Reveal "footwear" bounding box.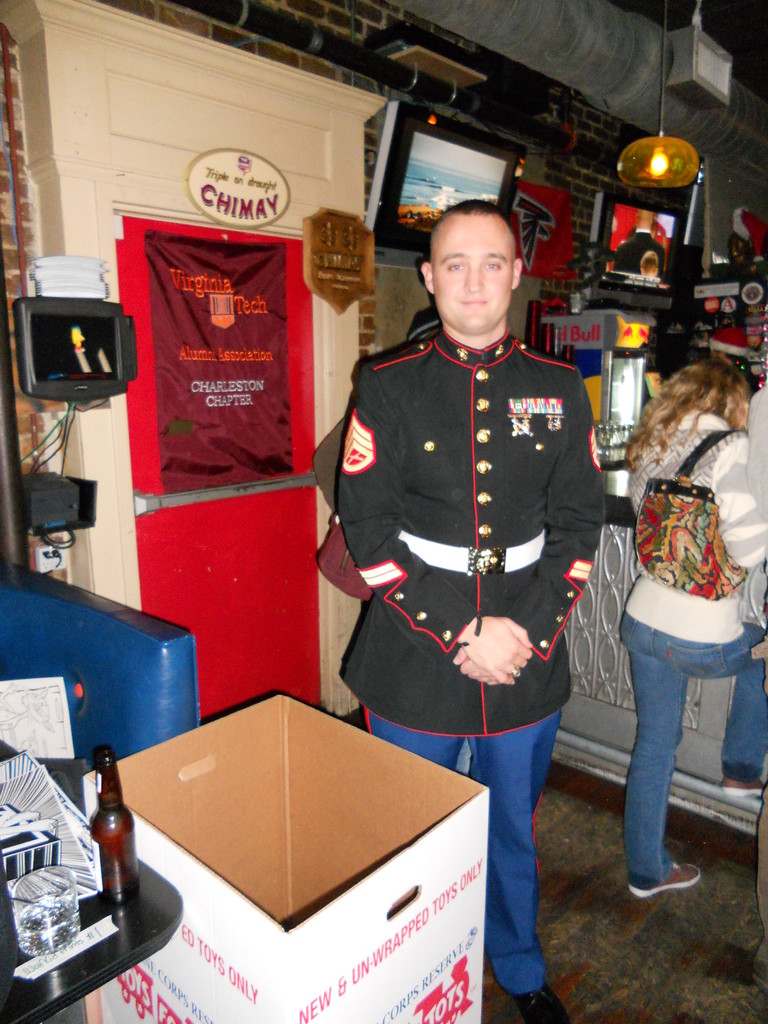
Revealed: {"left": 511, "top": 977, "right": 572, "bottom": 1023}.
